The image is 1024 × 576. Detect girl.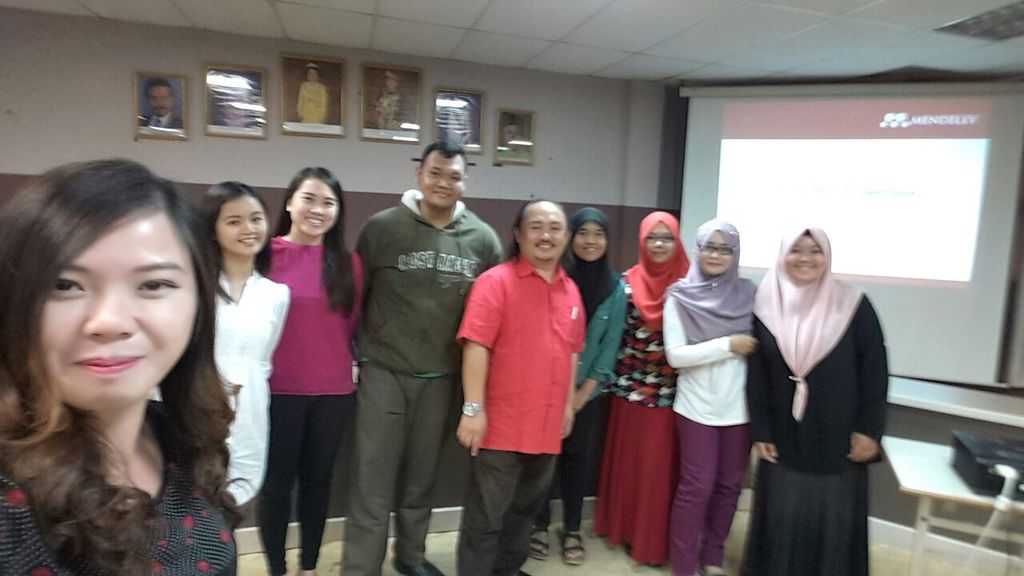
Detection: (590,213,680,558).
